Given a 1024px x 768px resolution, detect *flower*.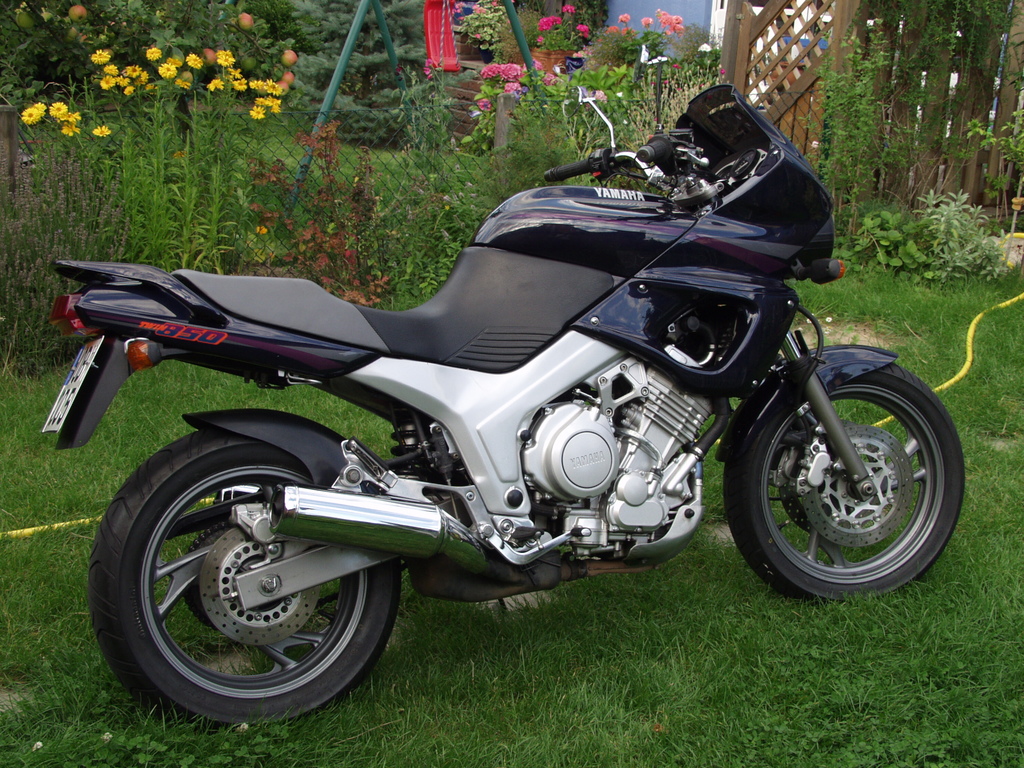
locate(620, 13, 627, 21).
